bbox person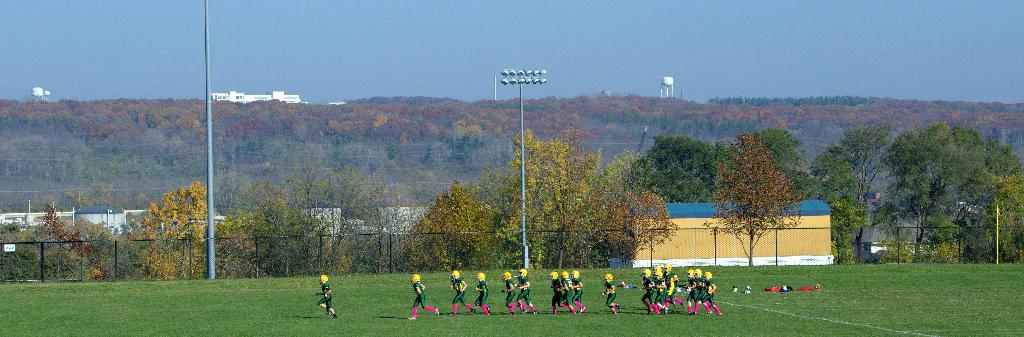
(636,269,658,313)
